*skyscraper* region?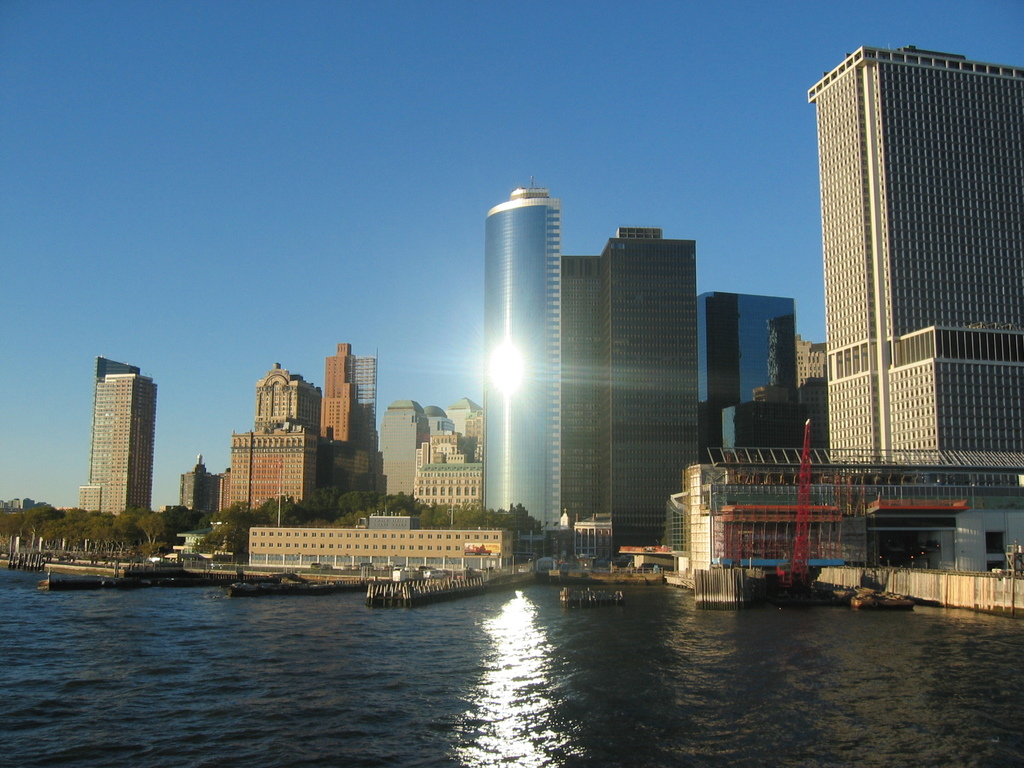
pyautogui.locateOnScreen(793, 332, 835, 451)
